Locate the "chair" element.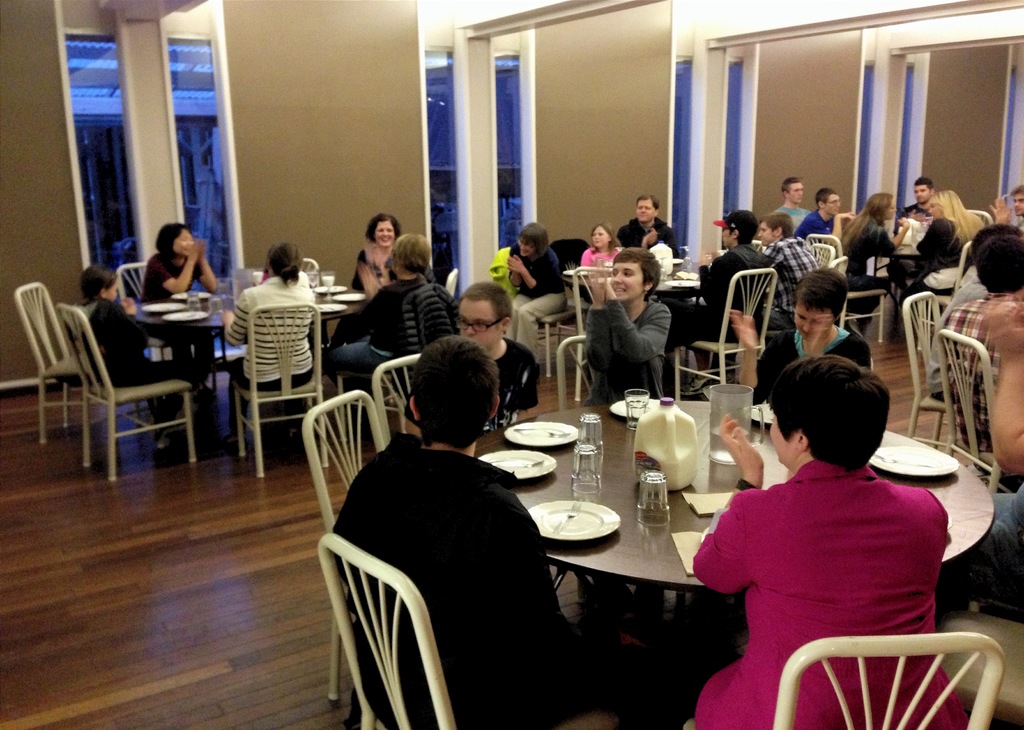
Element bbox: (x1=936, y1=338, x2=1005, y2=484).
